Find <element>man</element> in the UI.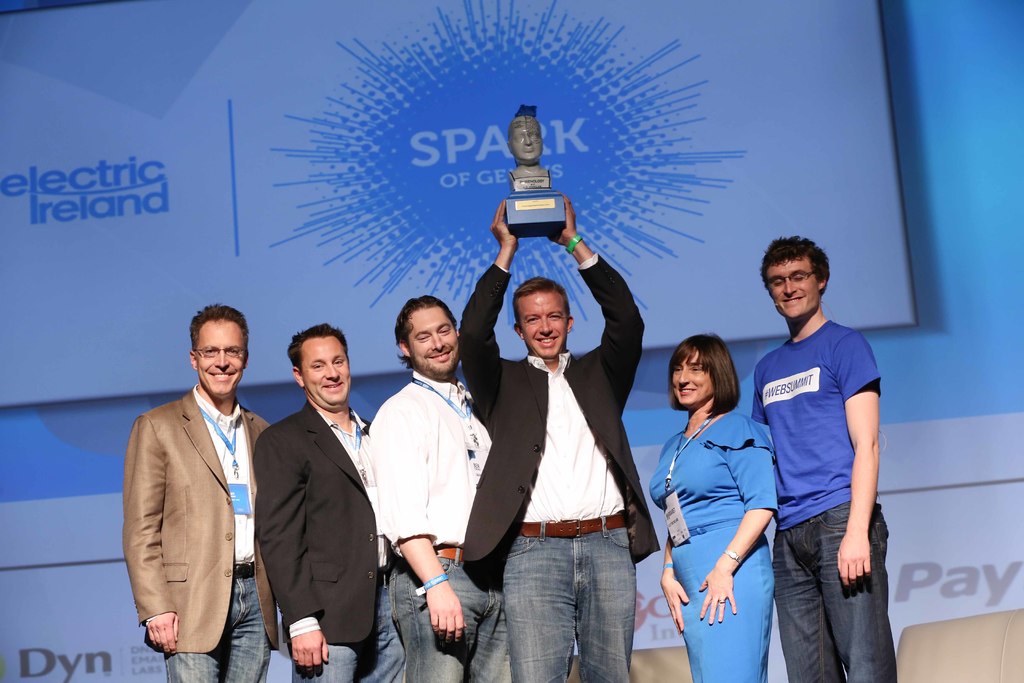
UI element at BBox(367, 293, 513, 682).
